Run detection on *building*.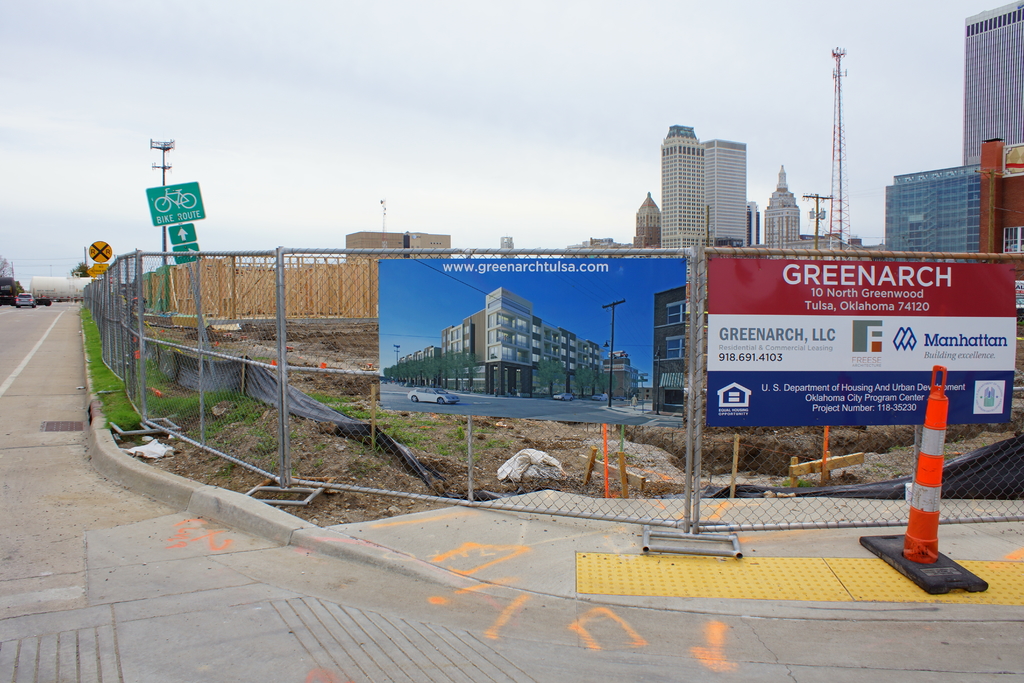
Result: {"left": 886, "top": 167, "right": 1023, "bottom": 257}.
